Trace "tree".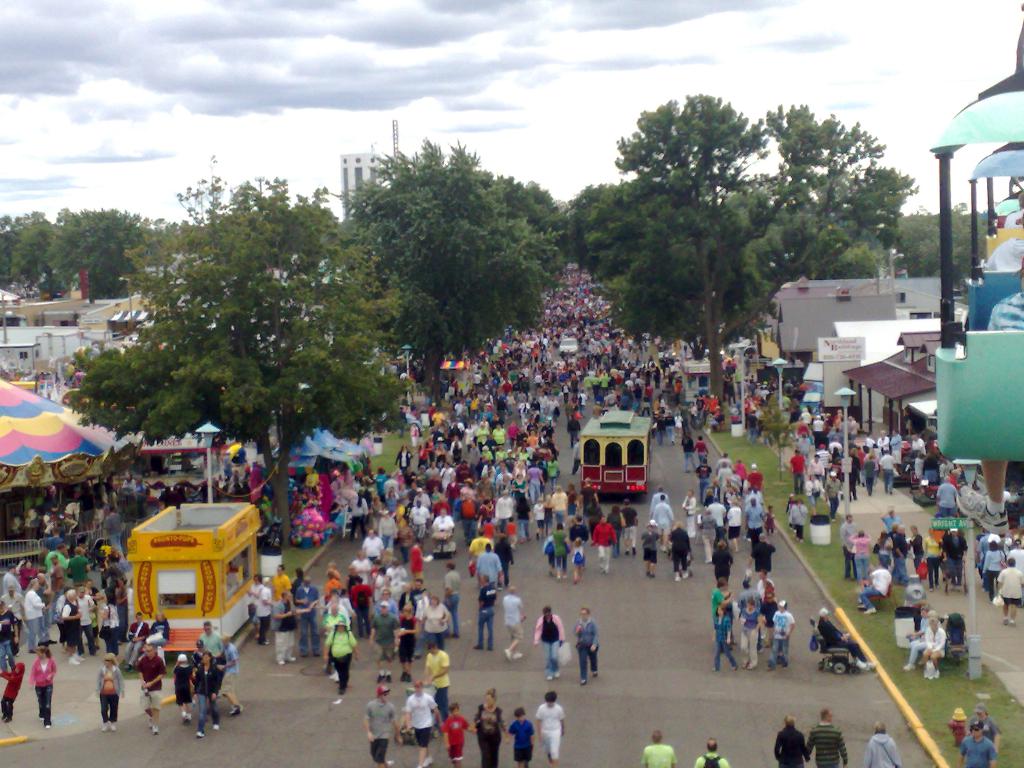
Traced to detection(561, 94, 918, 397).
